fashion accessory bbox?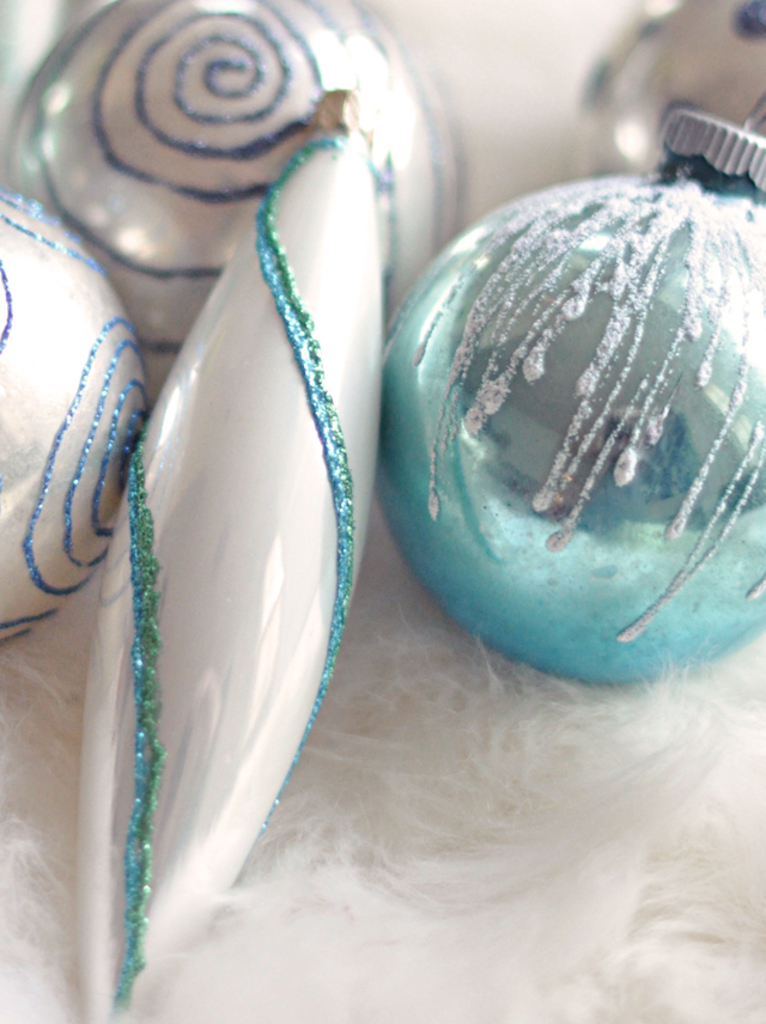
left=0, top=190, right=147, bottom=650
